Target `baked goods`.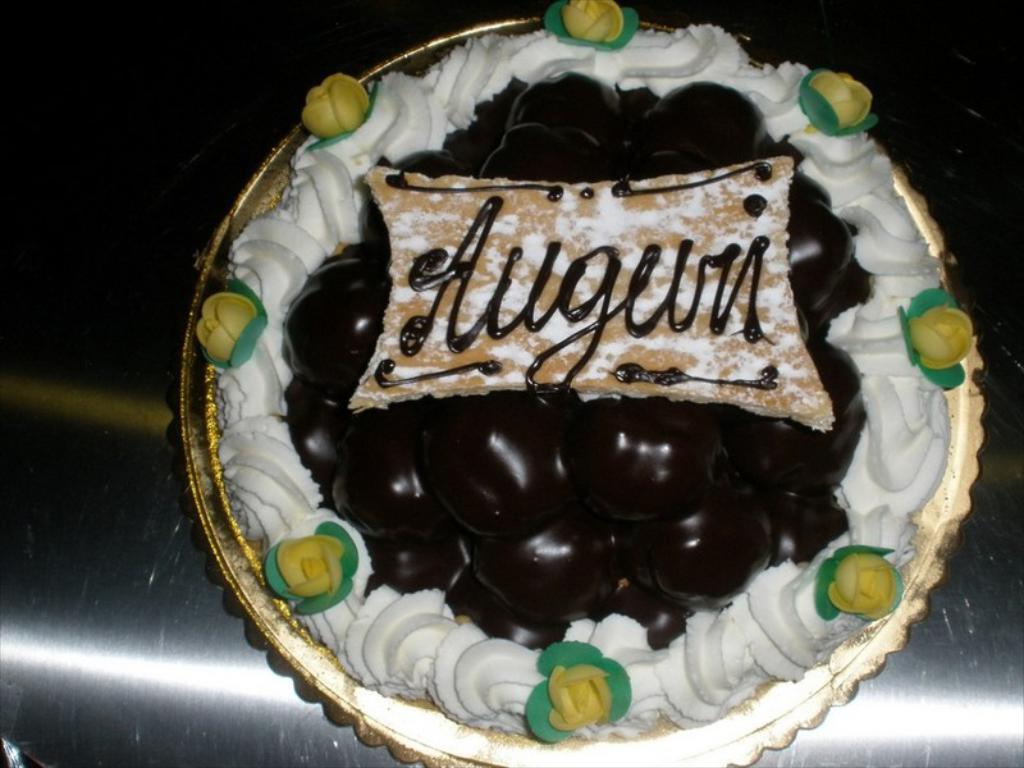
Target region: (x1=192, y1=0, x2=978, y2=741).
